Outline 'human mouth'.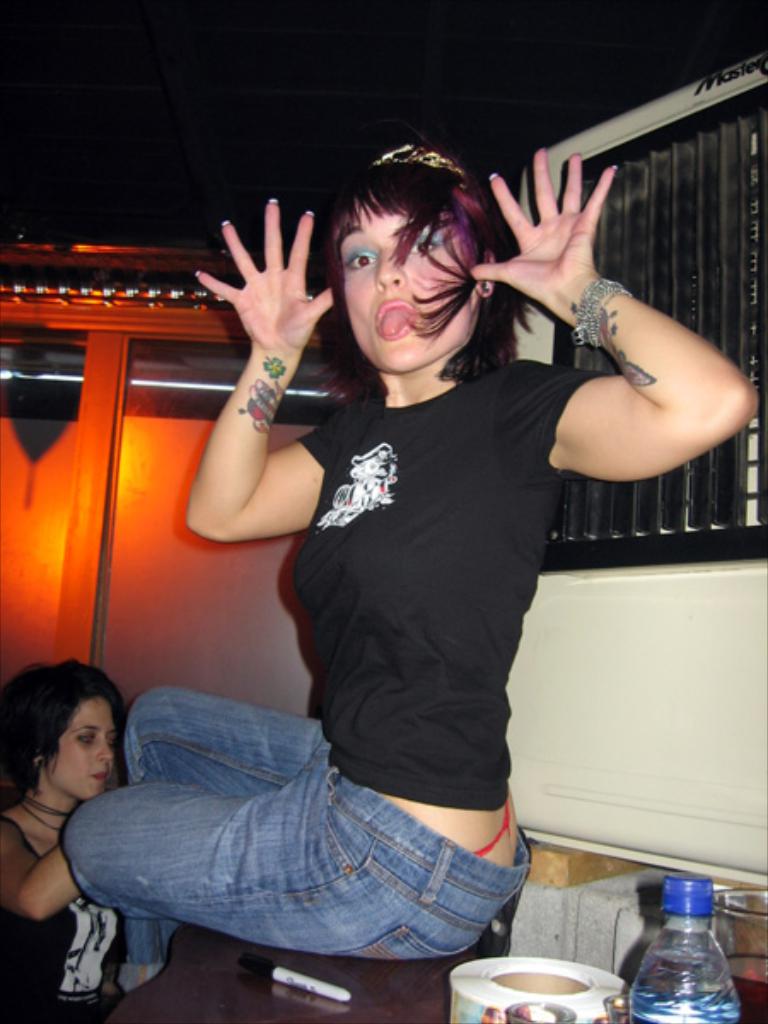
Outline: 92,768,108,785.
